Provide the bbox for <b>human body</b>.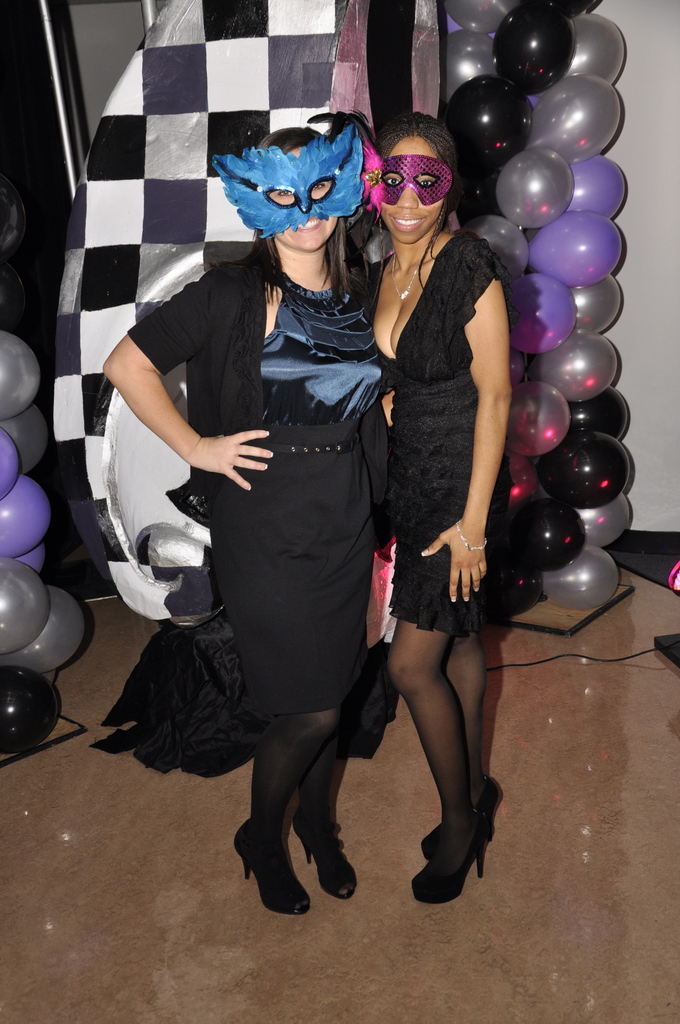
select_region(99, 125, 381, 920).
